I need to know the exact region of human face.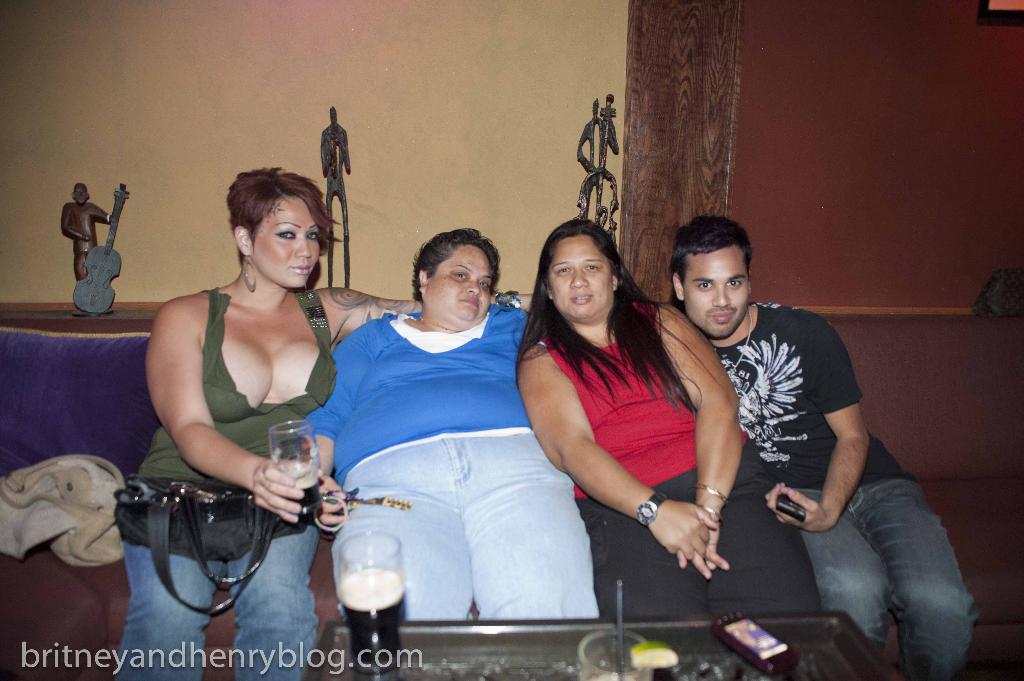
Region: 254,193,322,291.
